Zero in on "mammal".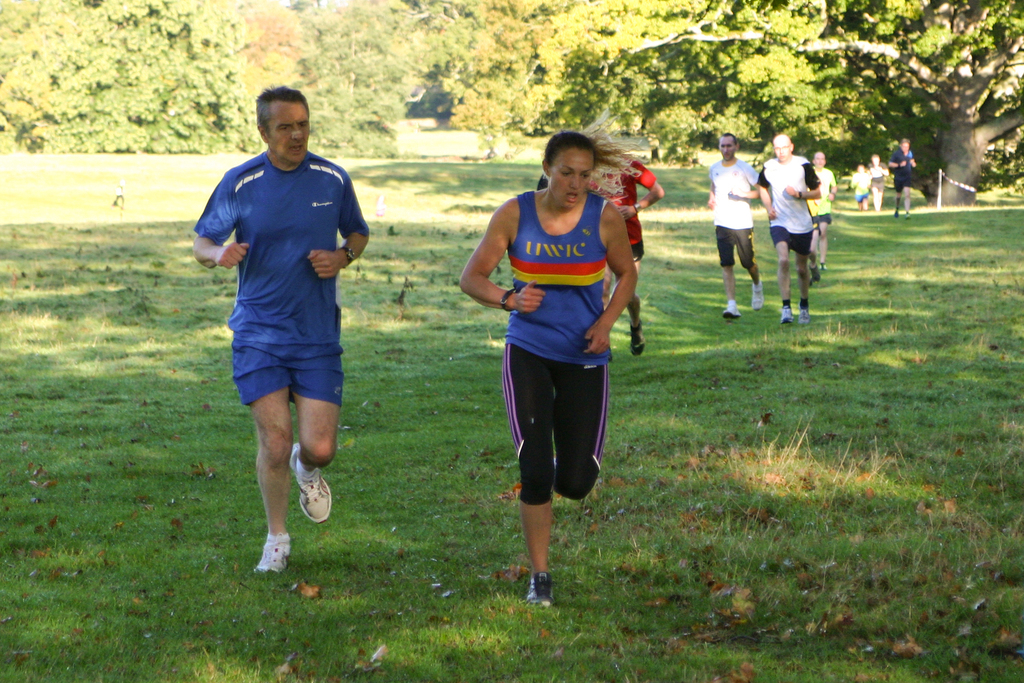
Zeroed in: (811, 151, 840, 273).
